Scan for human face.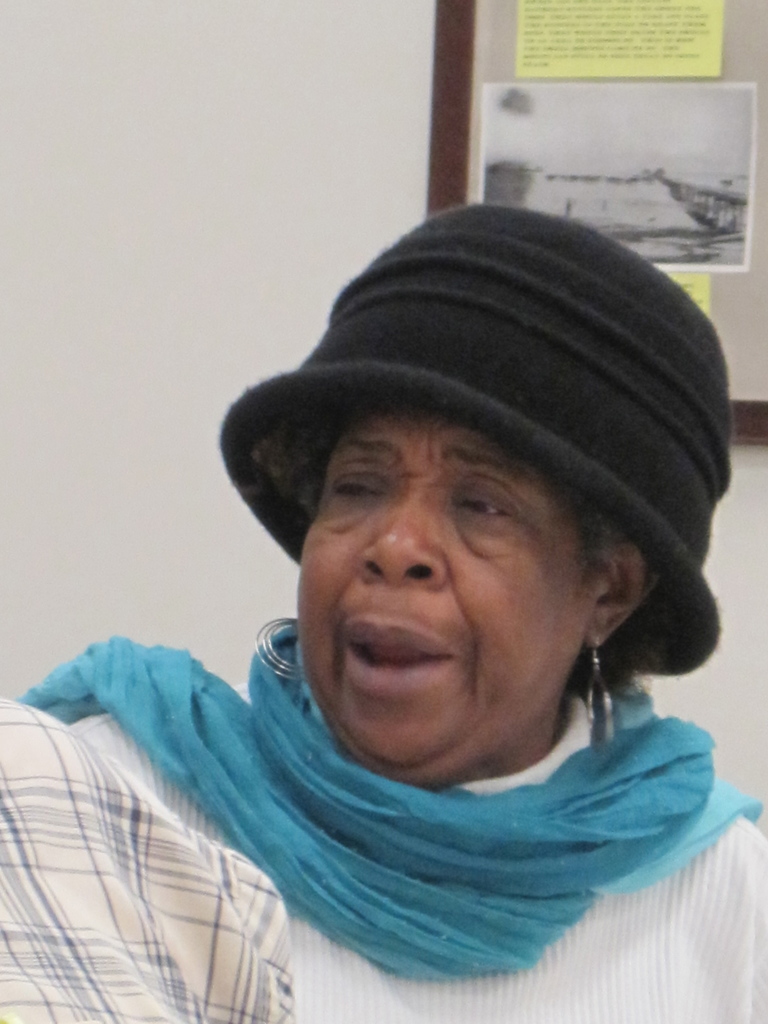
Scan result: select_region(285, 410, 614, 785).
